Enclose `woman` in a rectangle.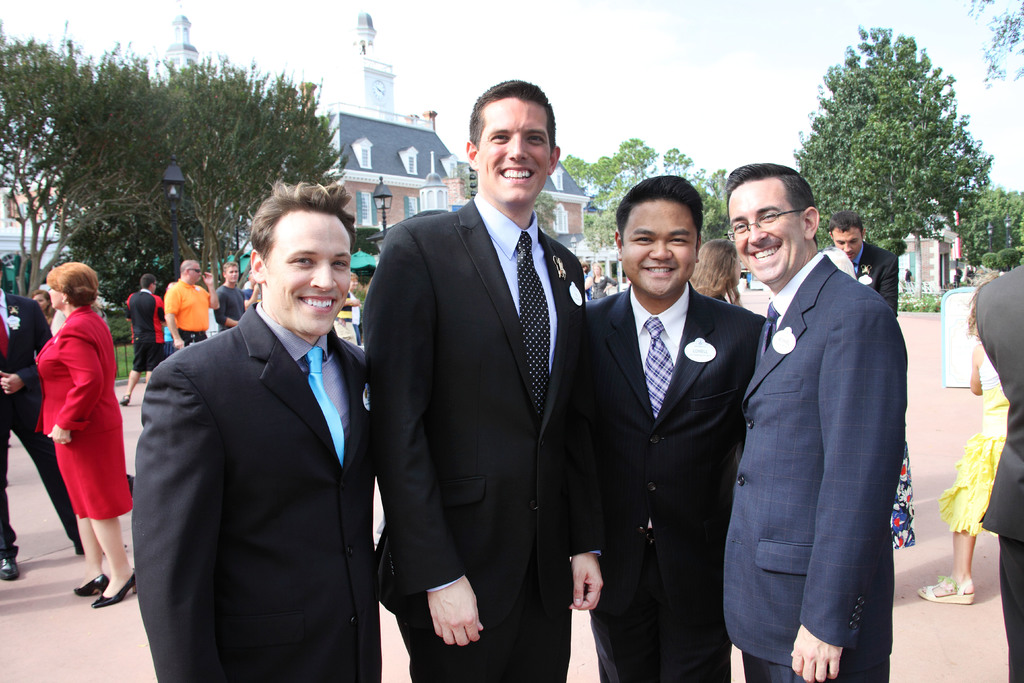
BBox(819, 243, 925, 547).
